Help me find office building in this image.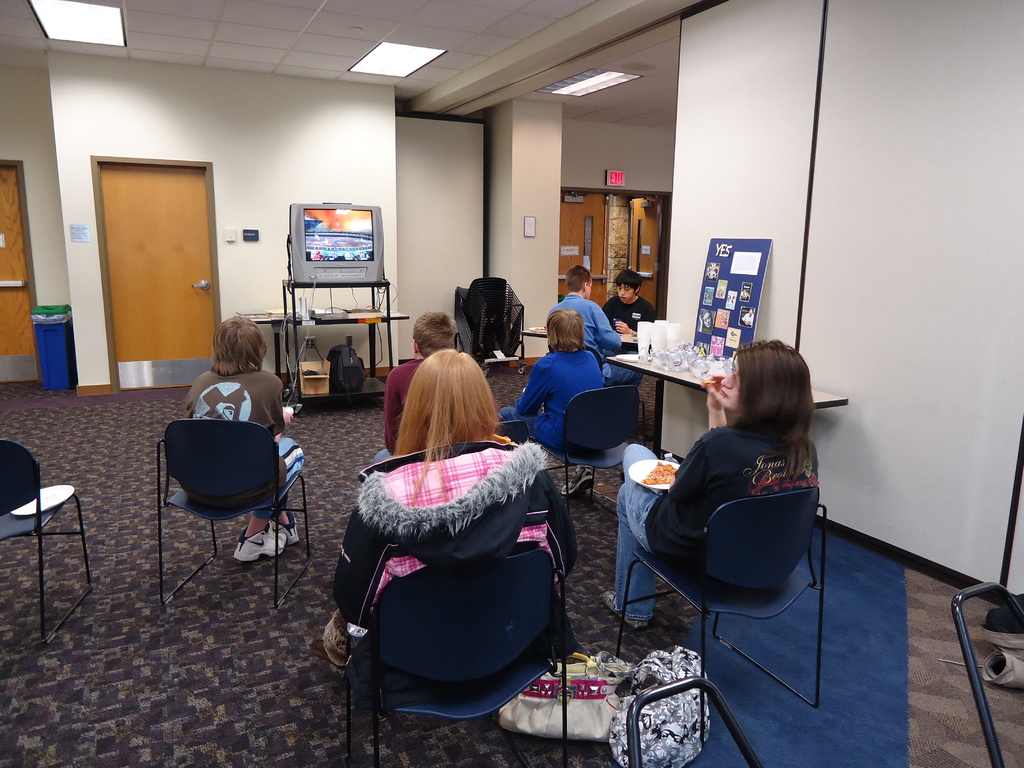
Found it: [x1=104, y1=0, x2=972, y2=767].
